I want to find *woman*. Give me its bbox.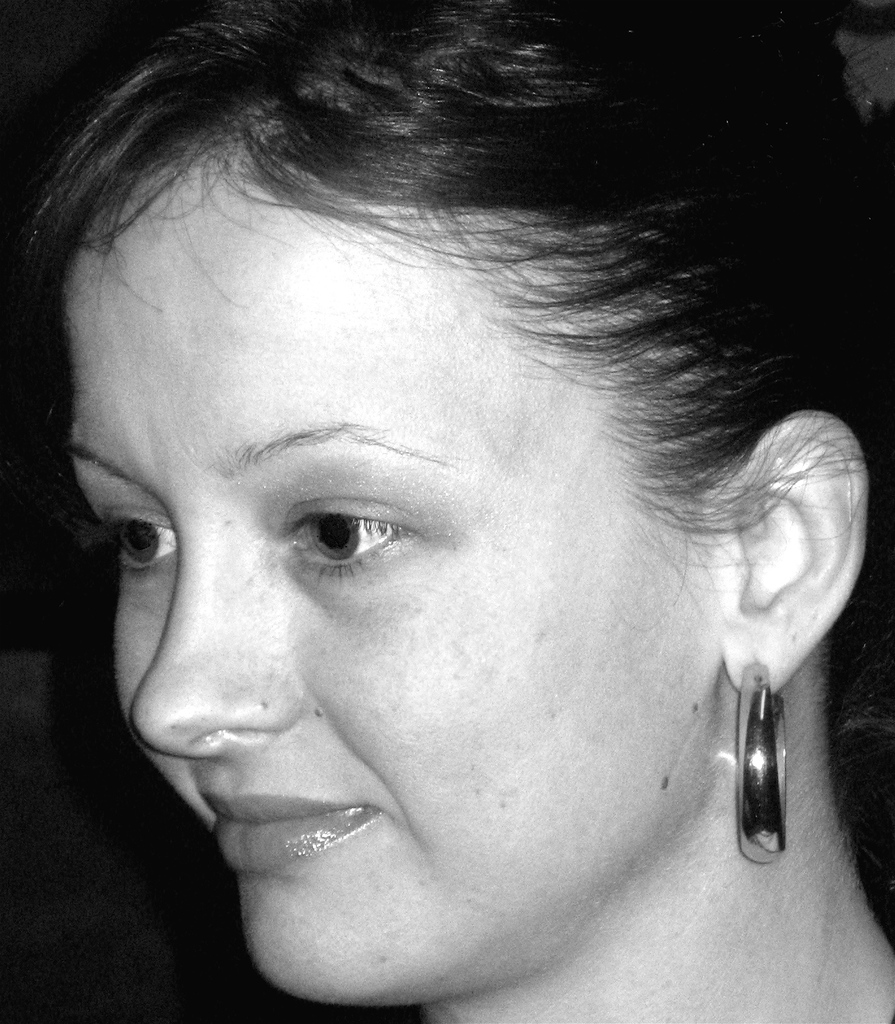
(0,0,876,1005).
